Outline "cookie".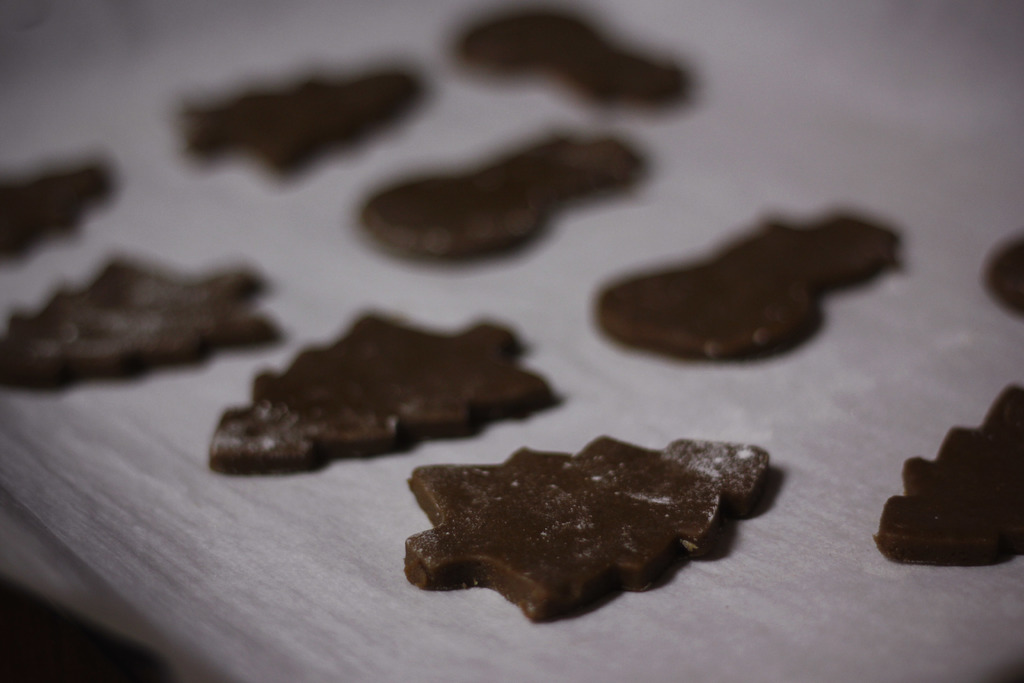
Outline: locate(173, 60, 428, 184).
